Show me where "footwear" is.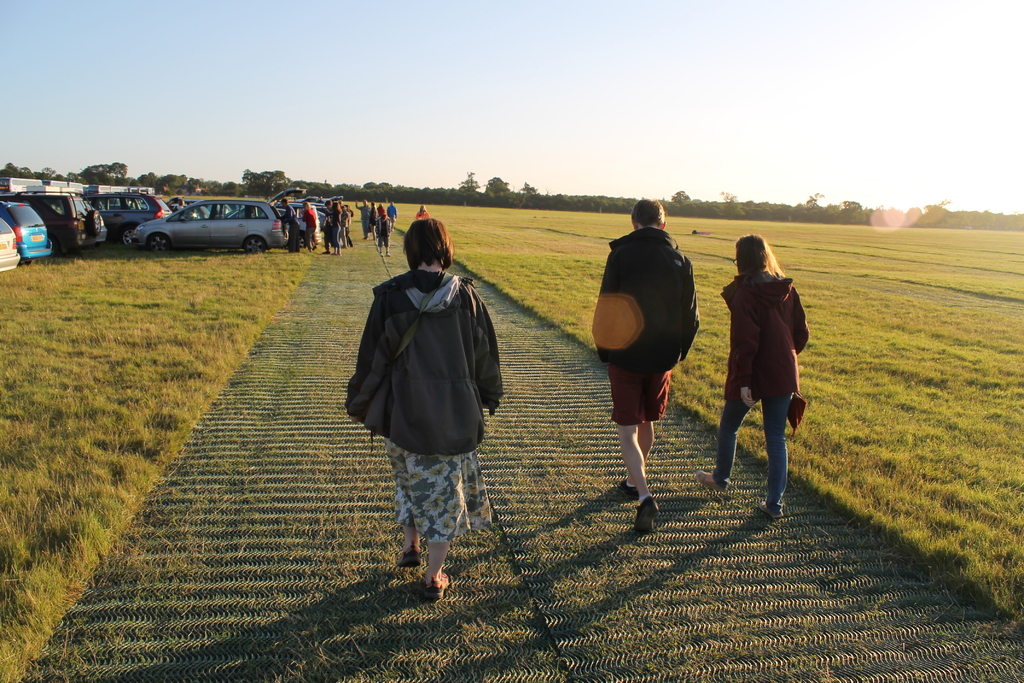
"footwear" is at <box>632,495,660,534</box>.
